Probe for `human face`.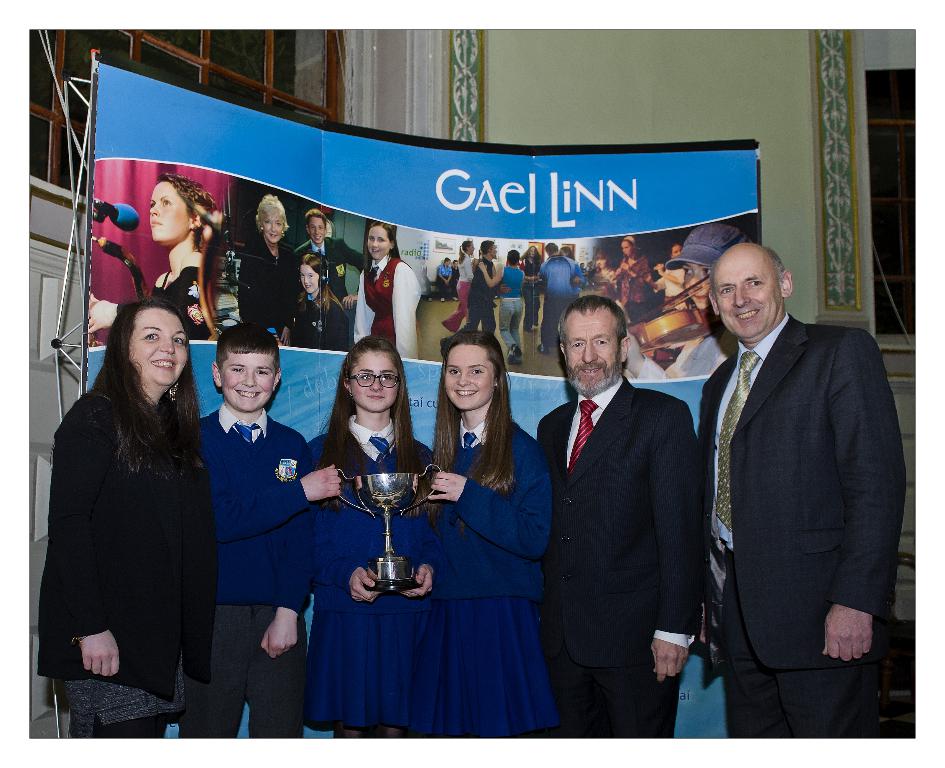
Probe result: (left=562, top=310, right=621, bottom=393).
